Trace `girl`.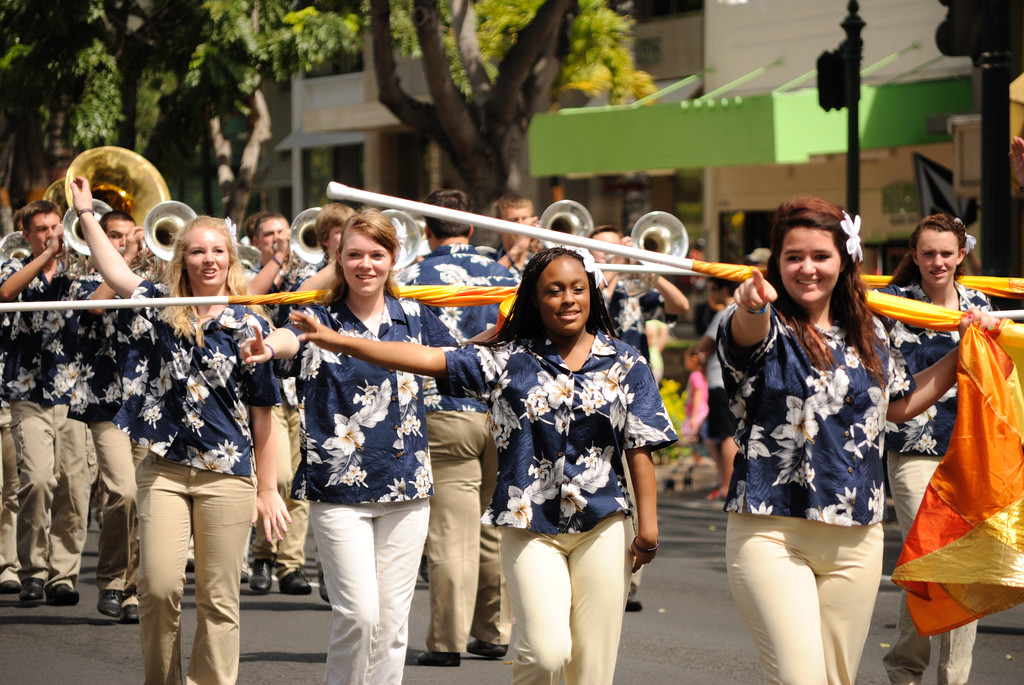
Traced to 587, 224, 694, 407.
